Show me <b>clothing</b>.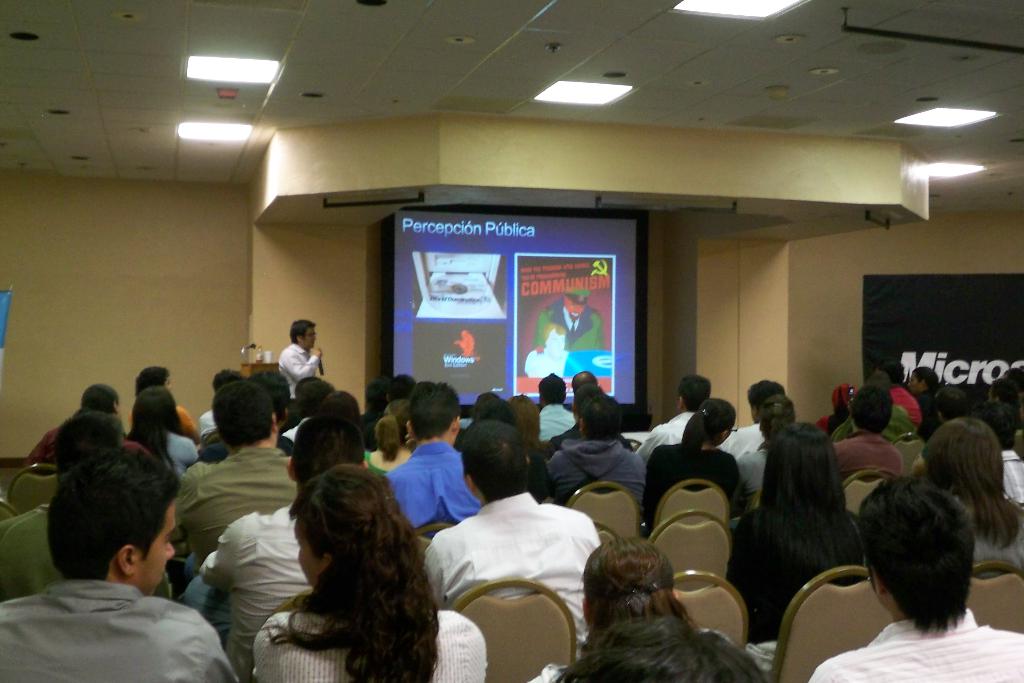
<b>clothing</b> is here: crop(278, 338, 324, 418).
